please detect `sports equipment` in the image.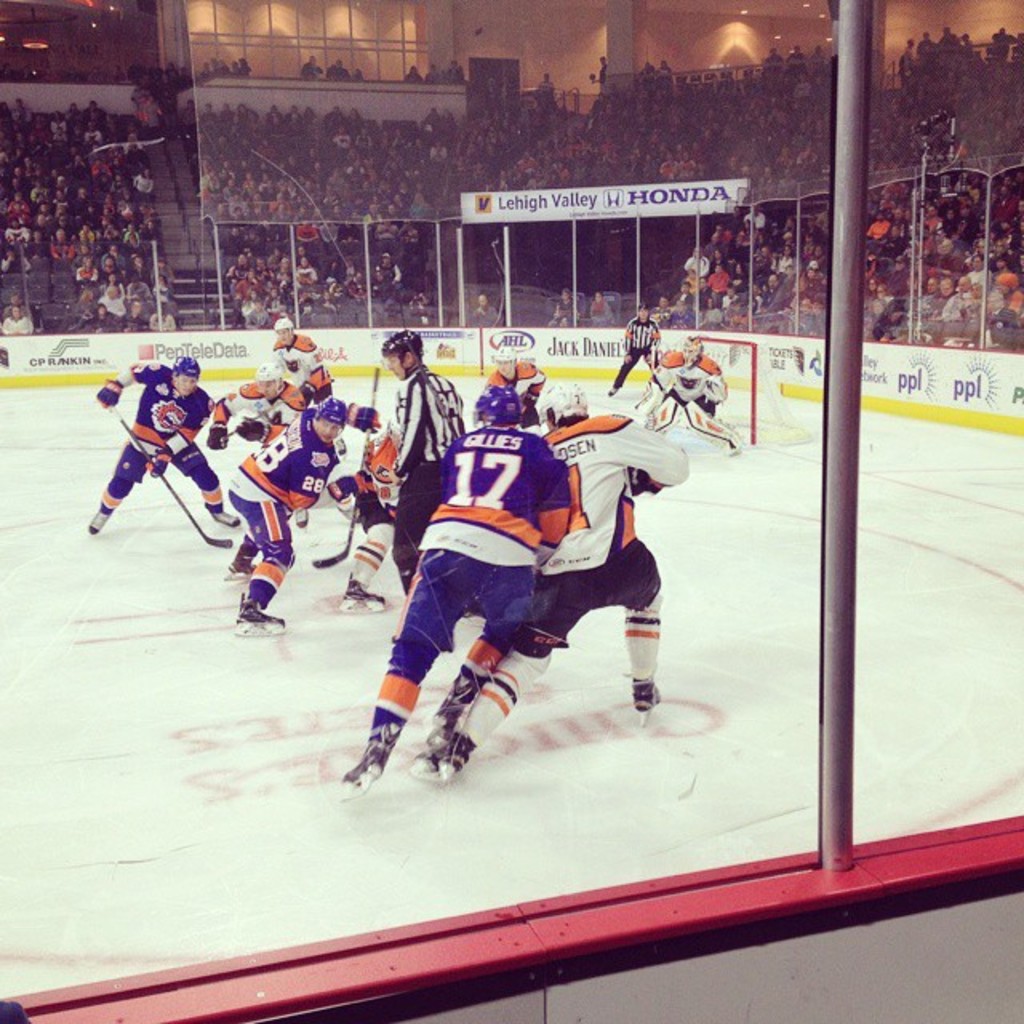
(432, 685, 467, 733).
